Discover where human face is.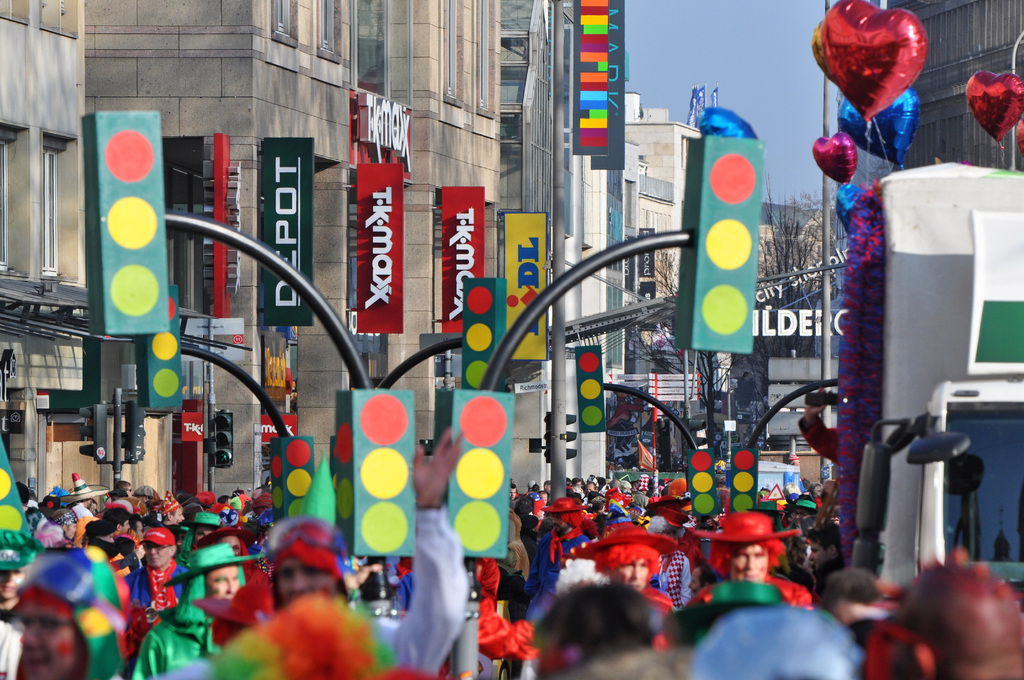
Discovered at (left=614, top=549, right=650, bottom=597).
